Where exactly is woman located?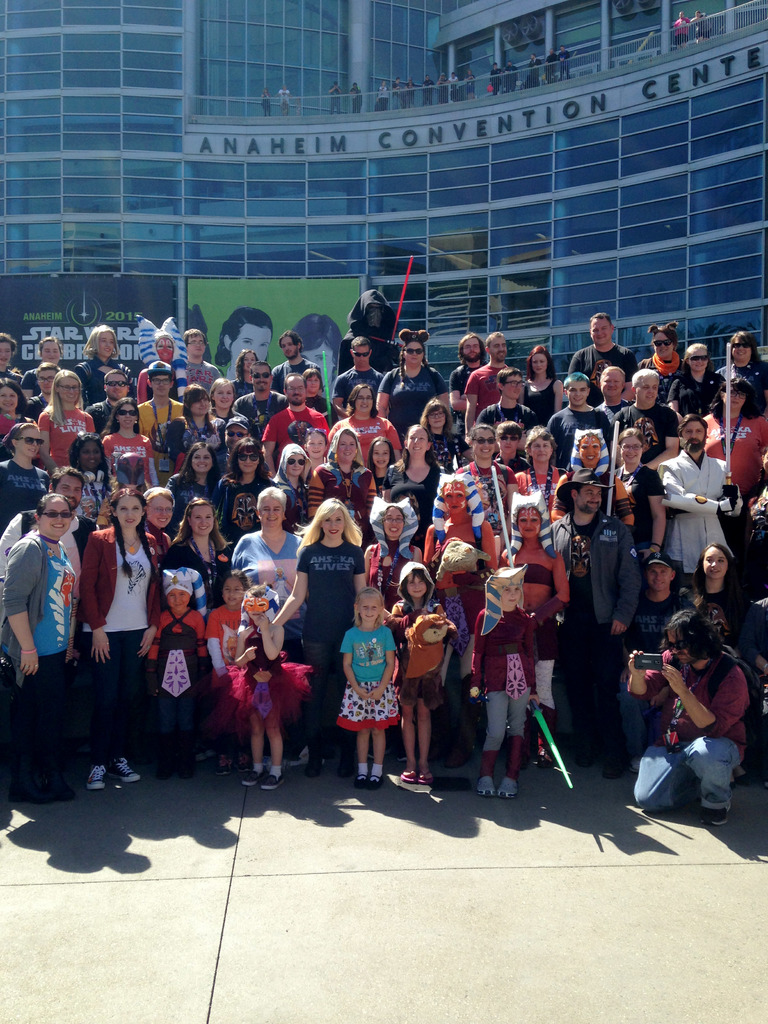
Its bounding box is {"left": 513, "top": 345, "right": 564, "bottom": 425}.
